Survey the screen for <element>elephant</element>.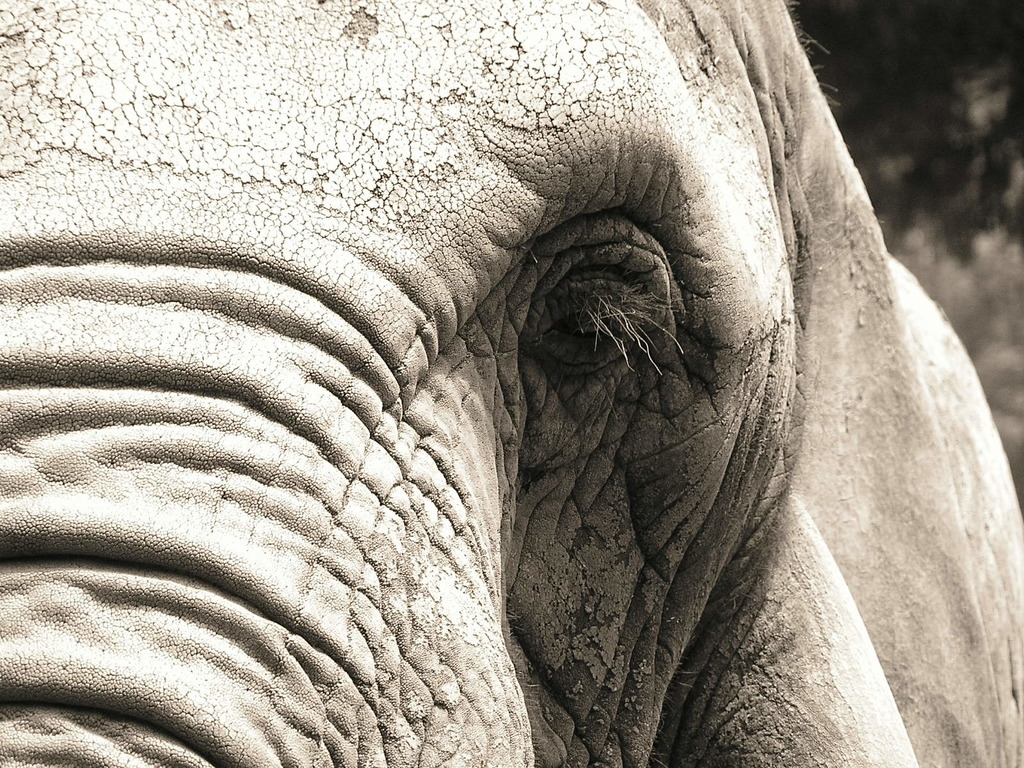
Survey found: bbox(1, 0, 1023, 767).
